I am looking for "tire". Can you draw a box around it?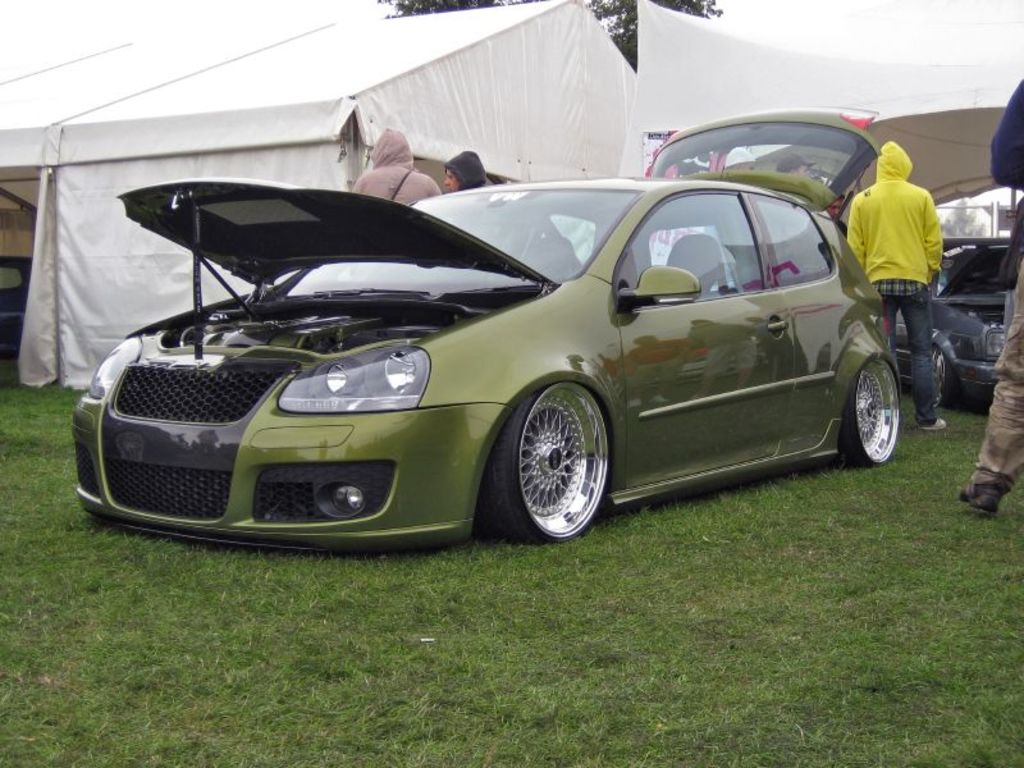
Sure, the bounding box is pyautogui.locateOnScreen(842, 355, 900, 465).
